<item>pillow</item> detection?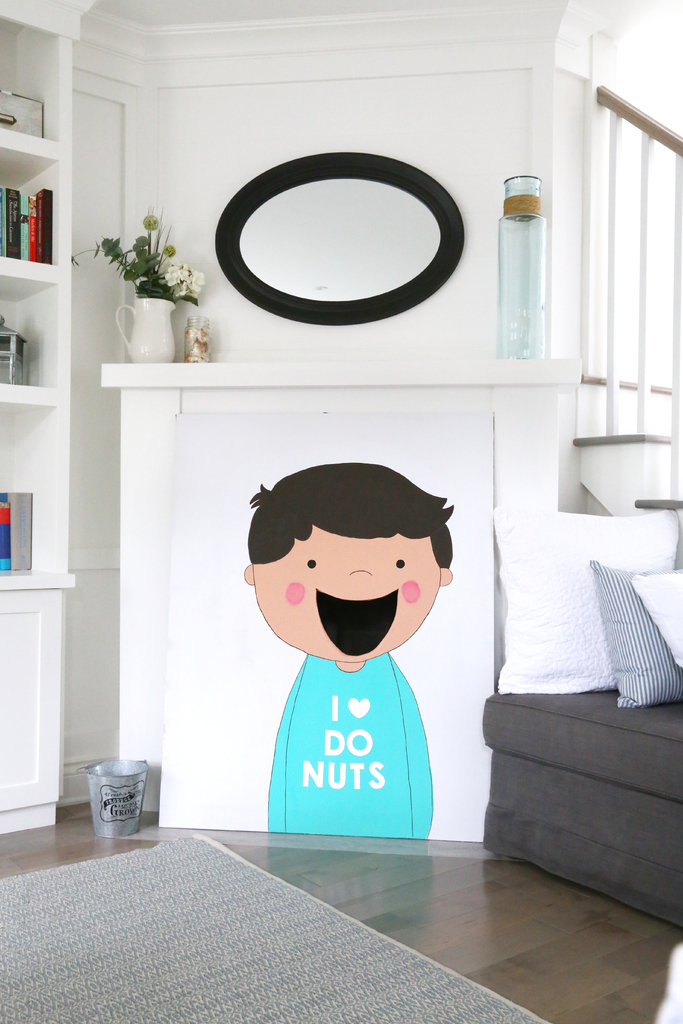
<box>636,575,682,673</box>
